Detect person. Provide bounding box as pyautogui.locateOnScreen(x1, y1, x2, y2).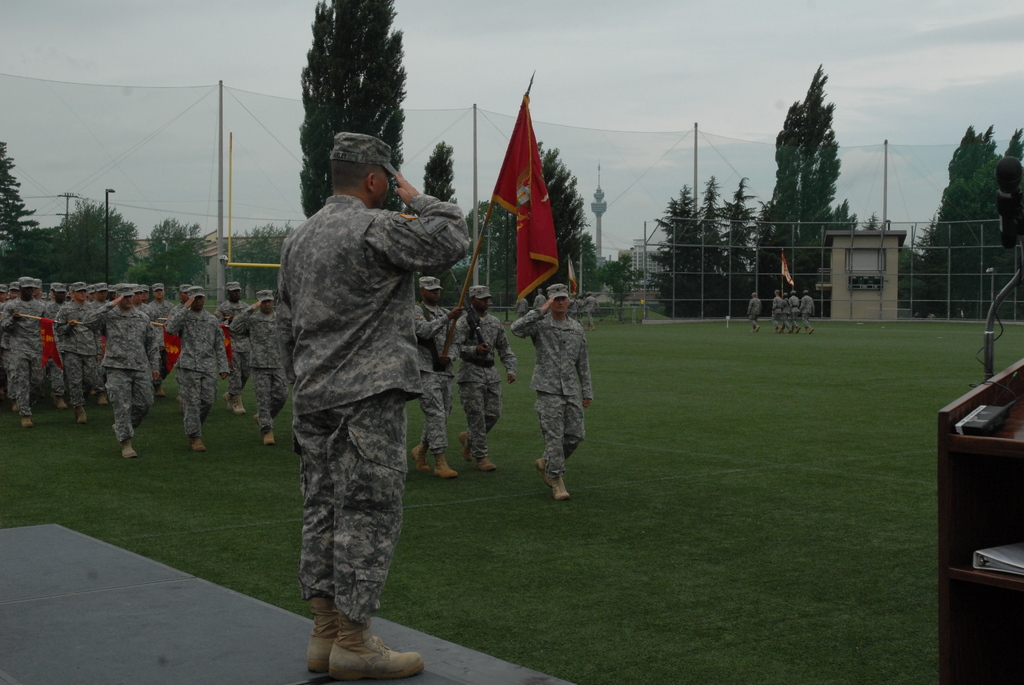
pyautogui.locateOnScreen(455, 285, 520, 471).
